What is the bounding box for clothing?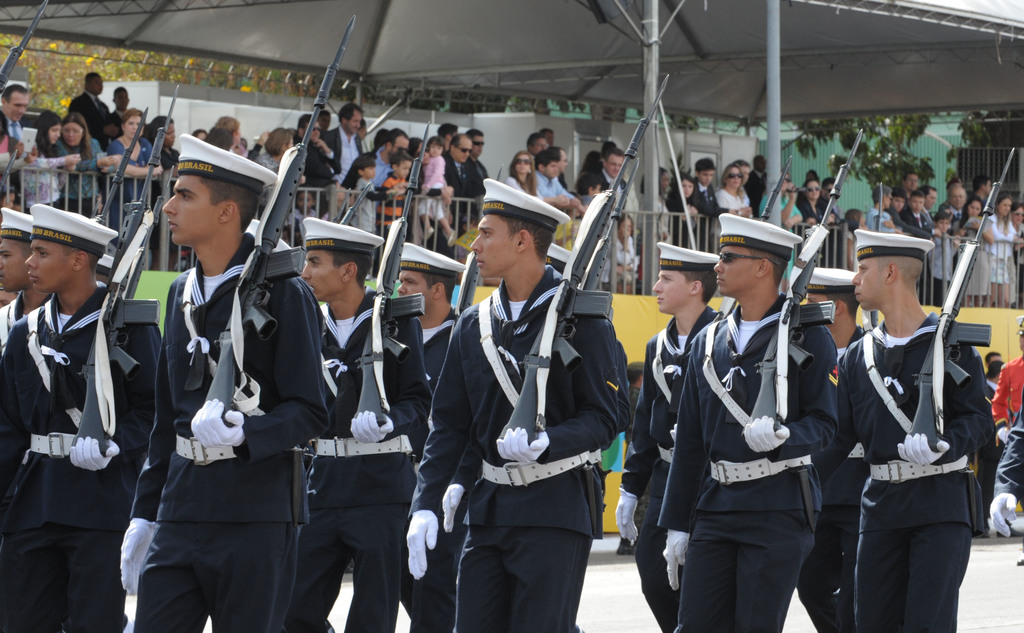
317/124/364/189.
